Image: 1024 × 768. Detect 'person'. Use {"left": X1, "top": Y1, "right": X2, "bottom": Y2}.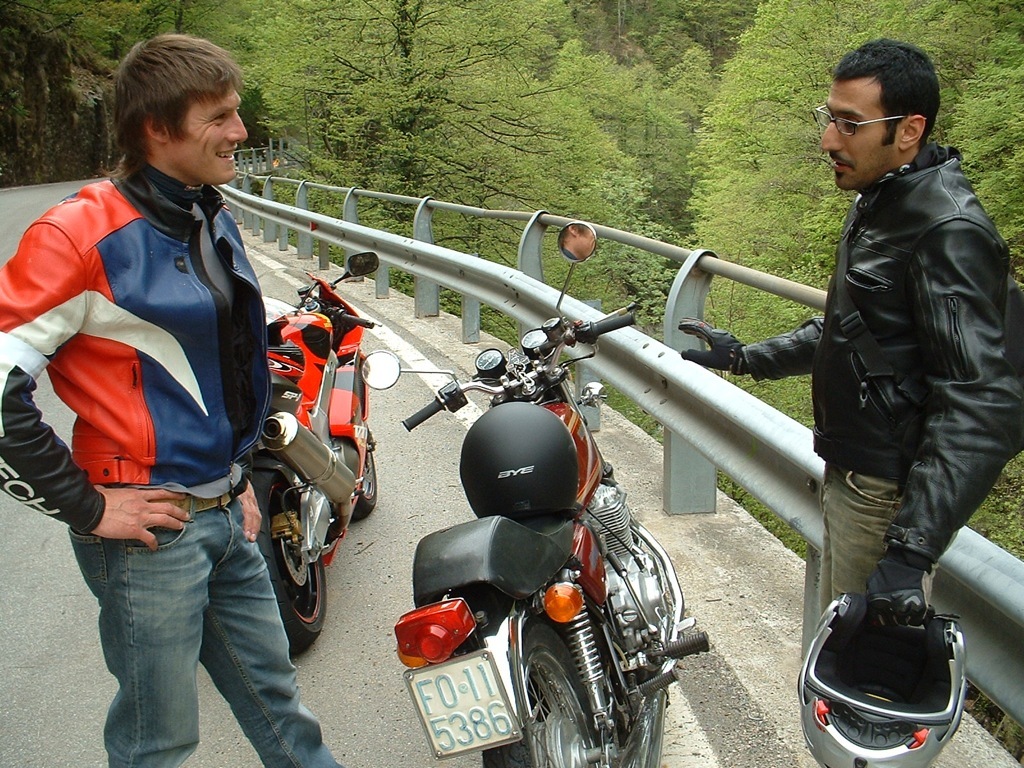
{"left": 769, "top": 31, "right": 1018, "bottom": 767}.
